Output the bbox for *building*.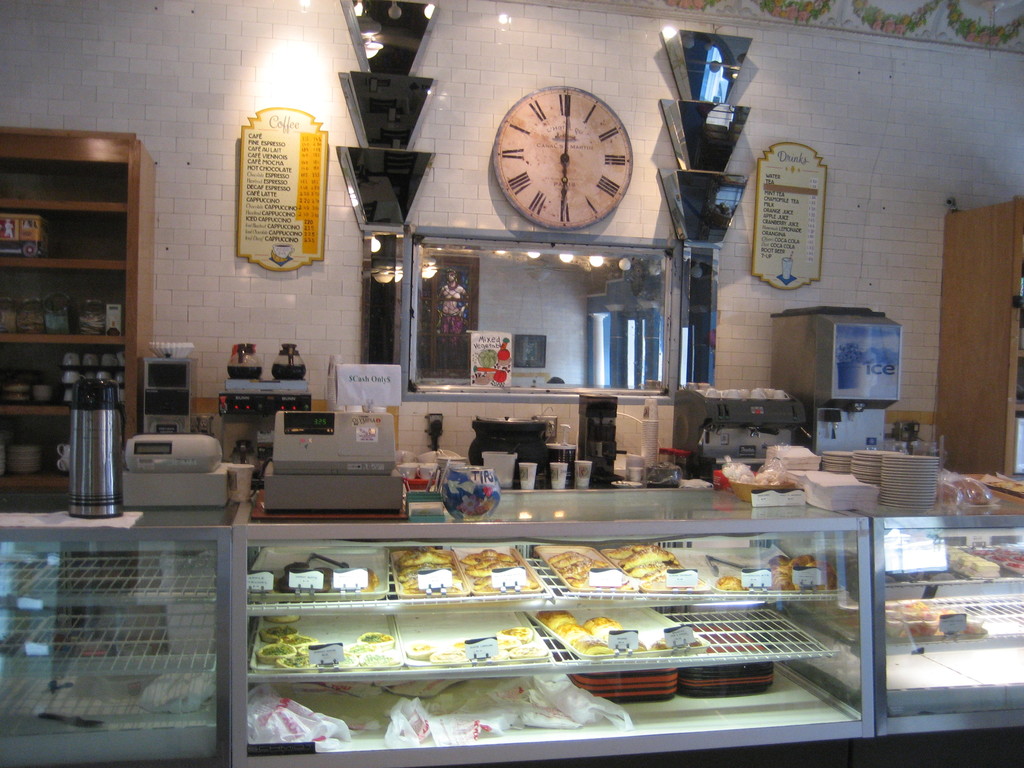
[left=0, top=0, right=1023, bottom=767].
